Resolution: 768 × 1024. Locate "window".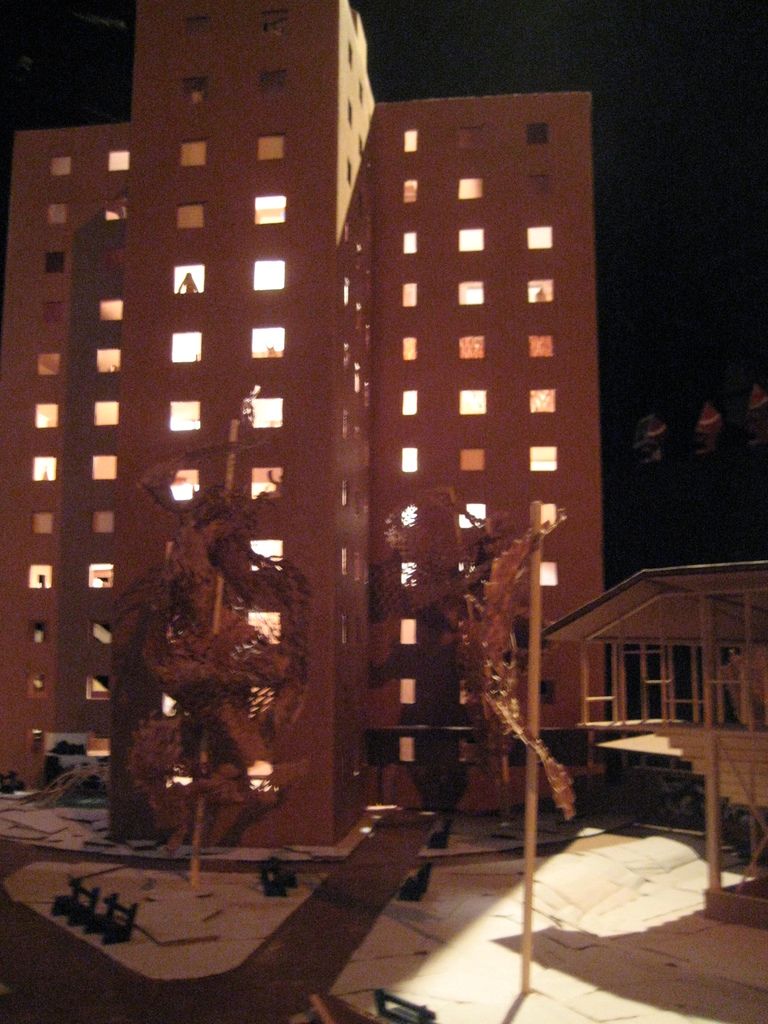
x1=401 y1=564 x2=417 y2=587.
